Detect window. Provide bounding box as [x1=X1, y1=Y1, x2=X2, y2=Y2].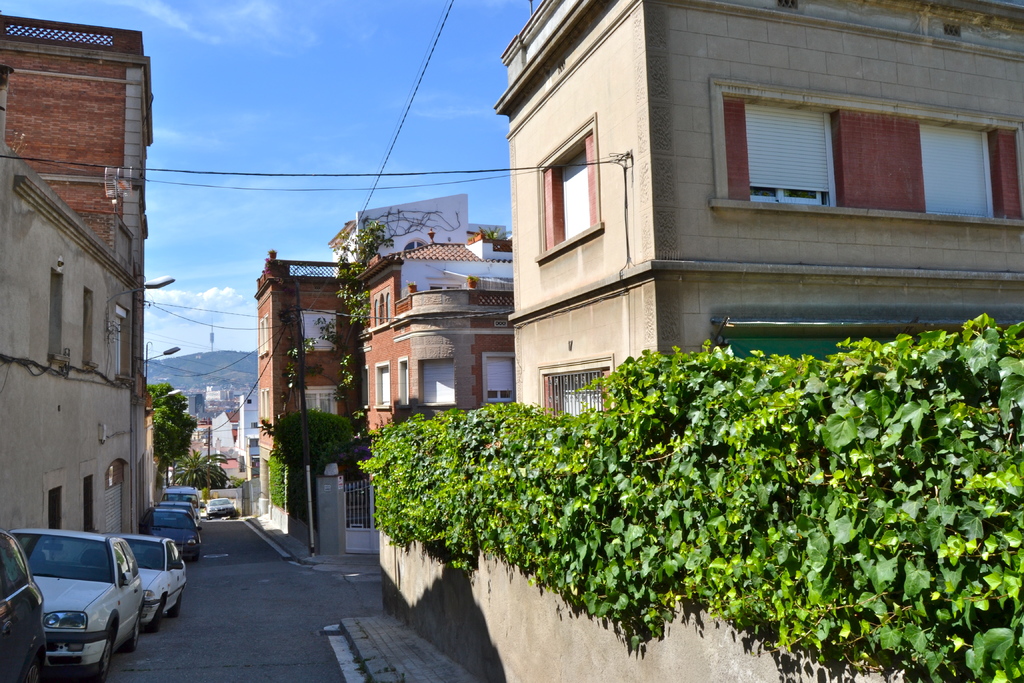
[x1=83, y1=289, x2=95, y2=368].
